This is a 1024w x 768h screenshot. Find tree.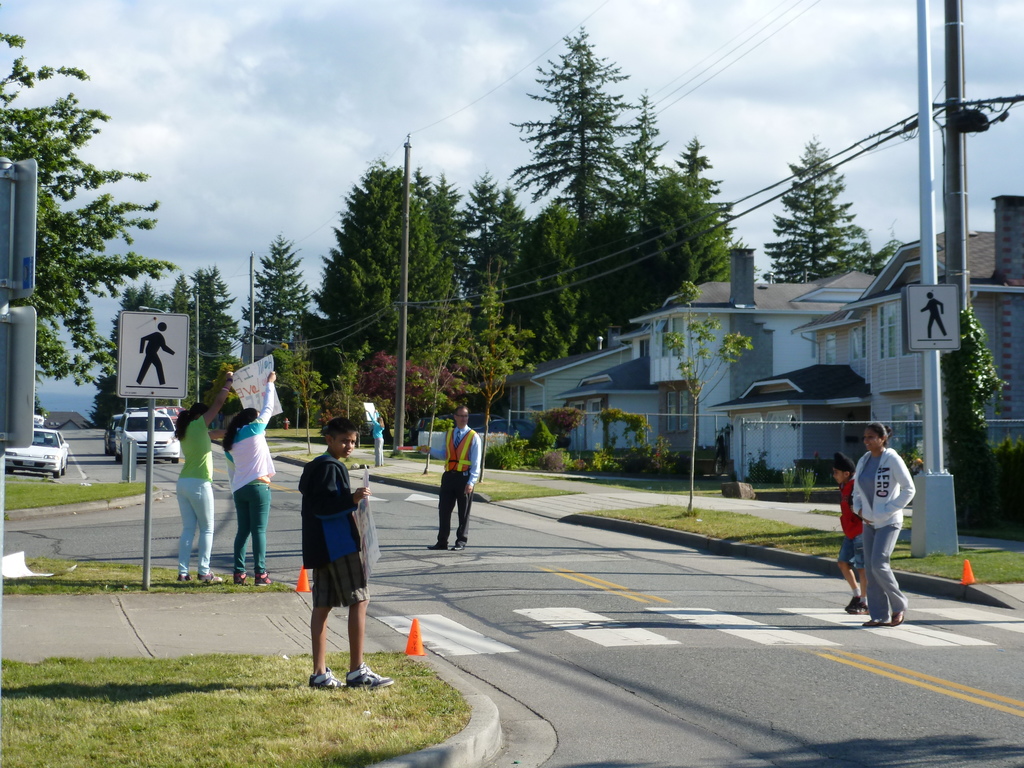
Bounding box: <region>0, 28, 181, 385</region>.
